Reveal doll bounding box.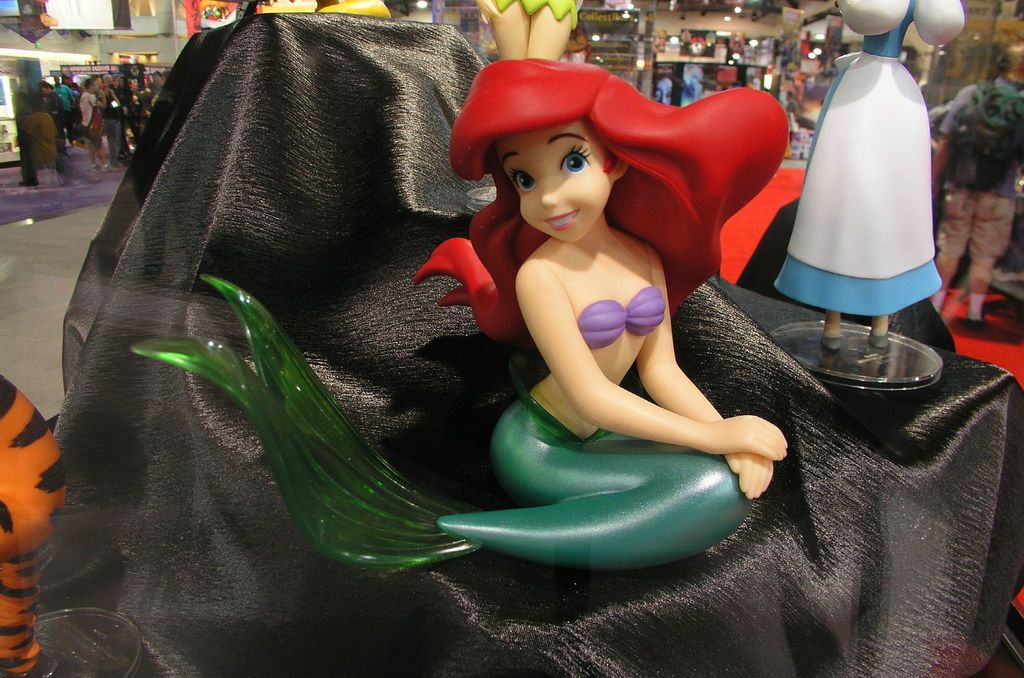
Revealed: l=403, t=39, r=782, b=547.
